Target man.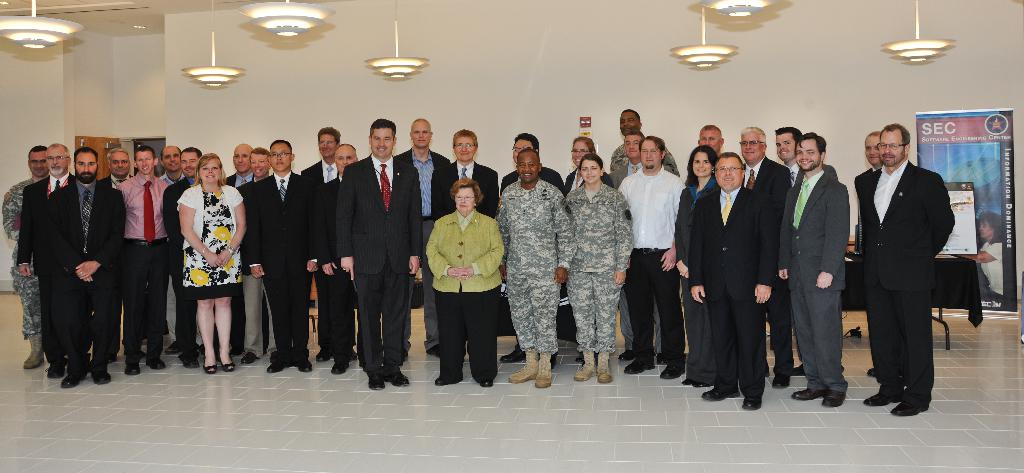
Target region: l=115, t=142, r=174, b=376.
